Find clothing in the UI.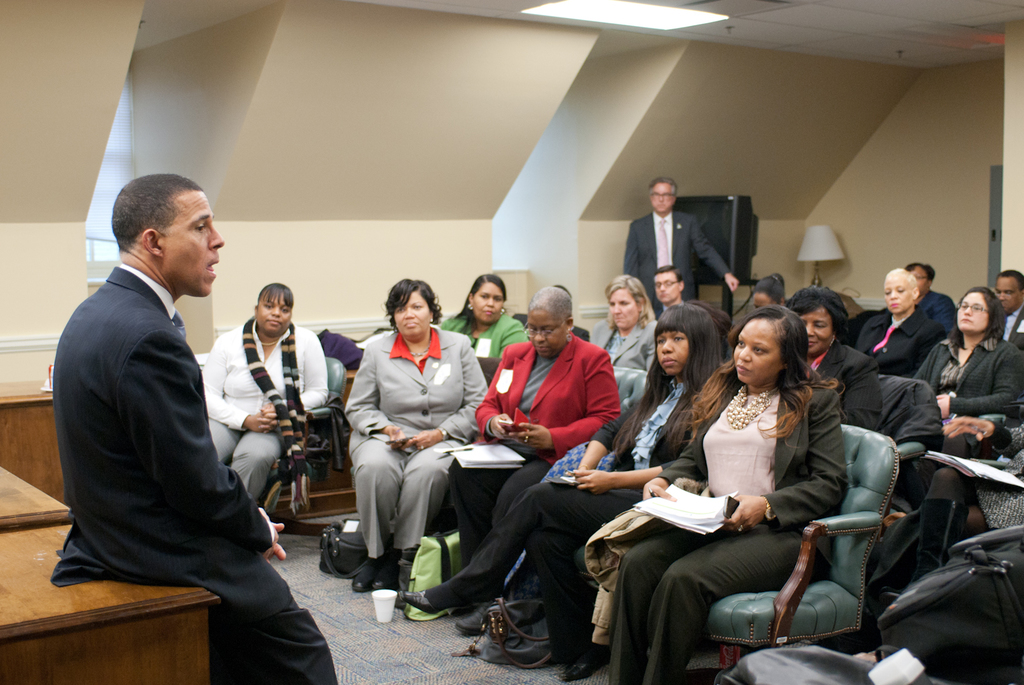
UI element at region(50, 261, 339, 684).
